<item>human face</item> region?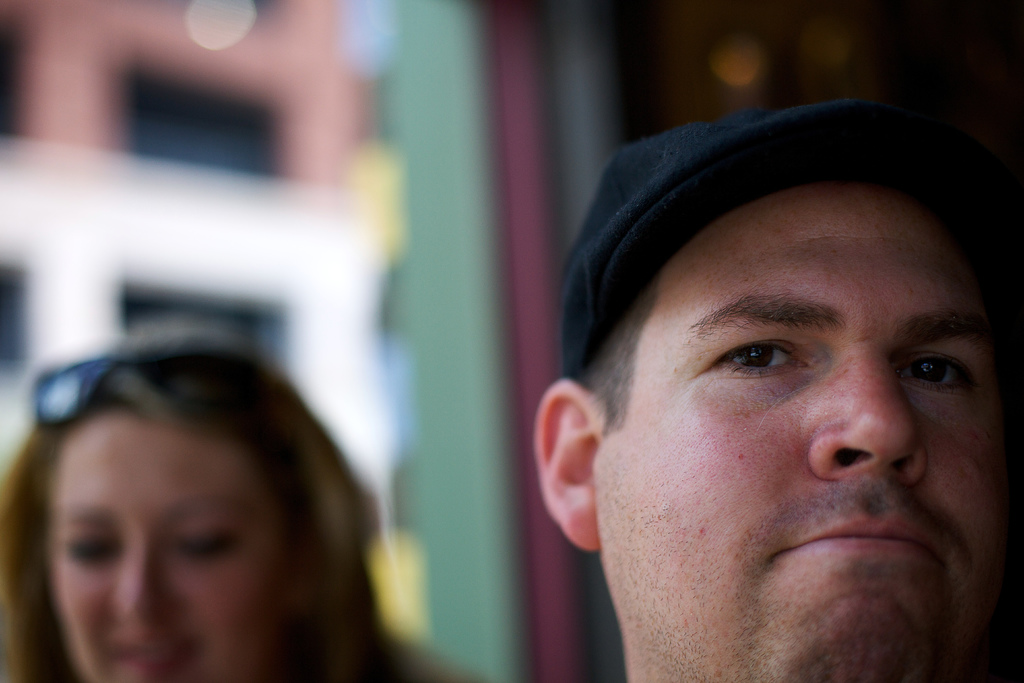
box(44, 415, 278, 682)
